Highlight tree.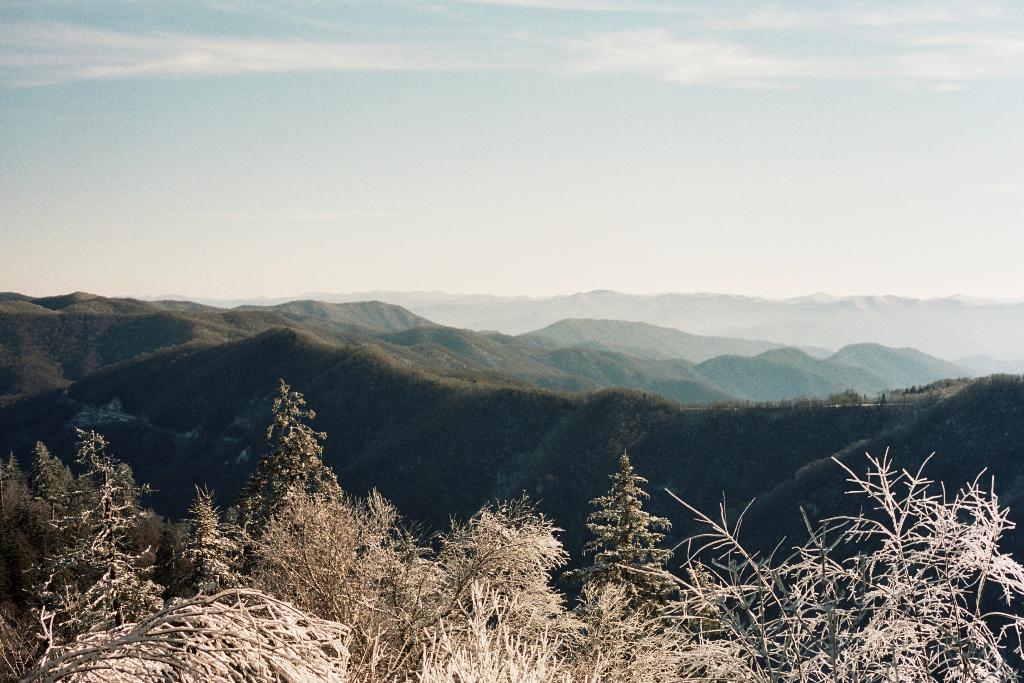
Highlighted region: Rect(50, 496, 756, 682).
